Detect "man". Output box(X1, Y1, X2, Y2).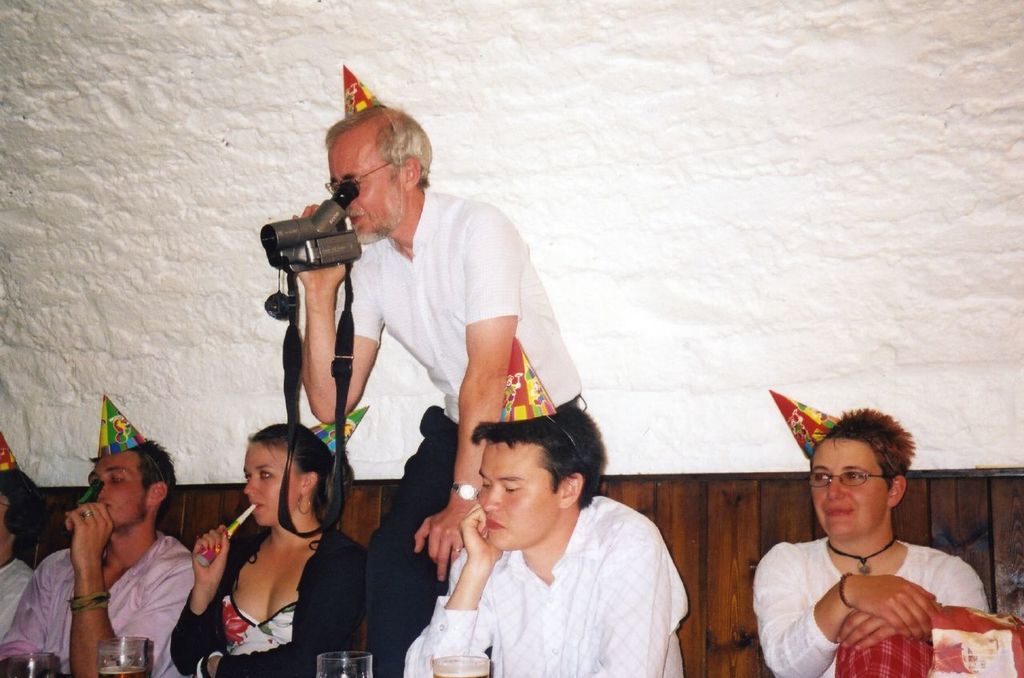
box(33, 426, 209, 675).
